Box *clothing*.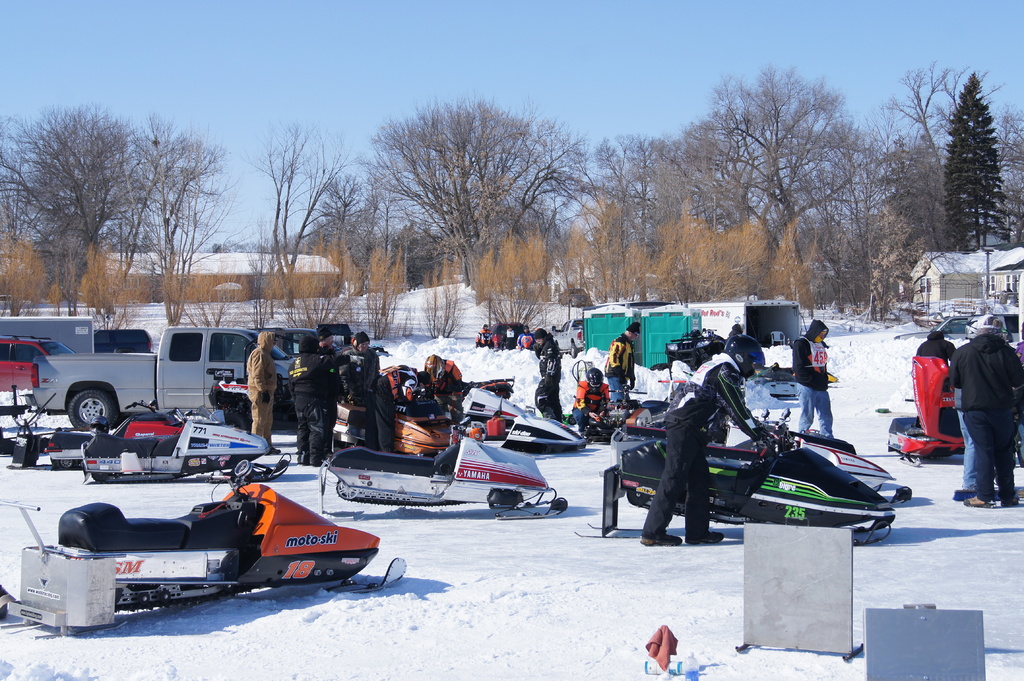
box=[938, 303, 1017, 495].
